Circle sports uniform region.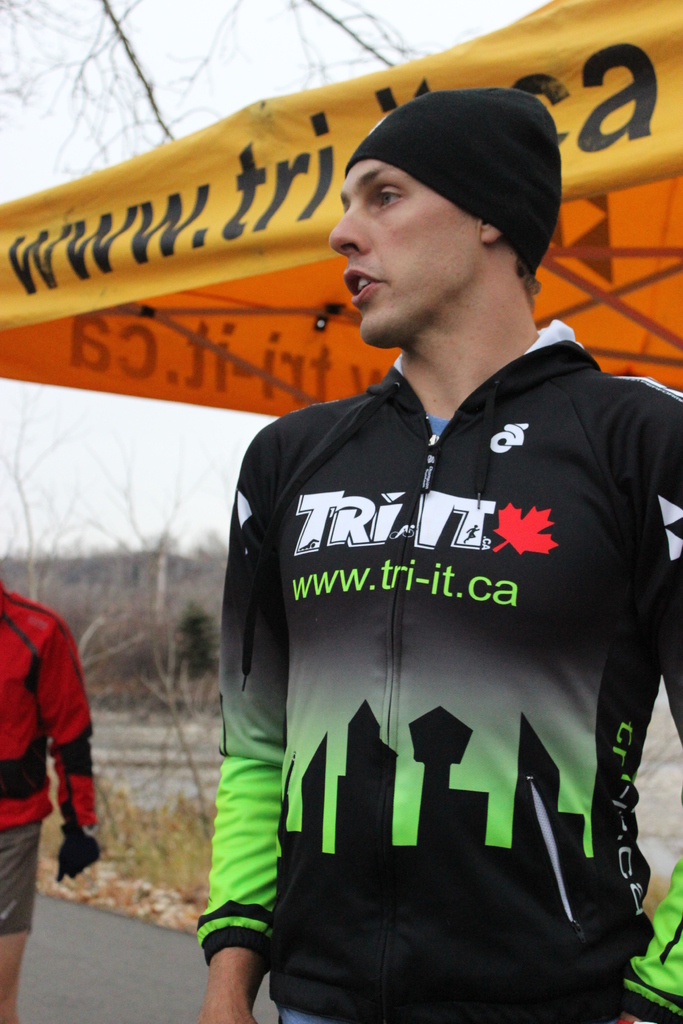
Region: detection(0, 568, 105, 942).
